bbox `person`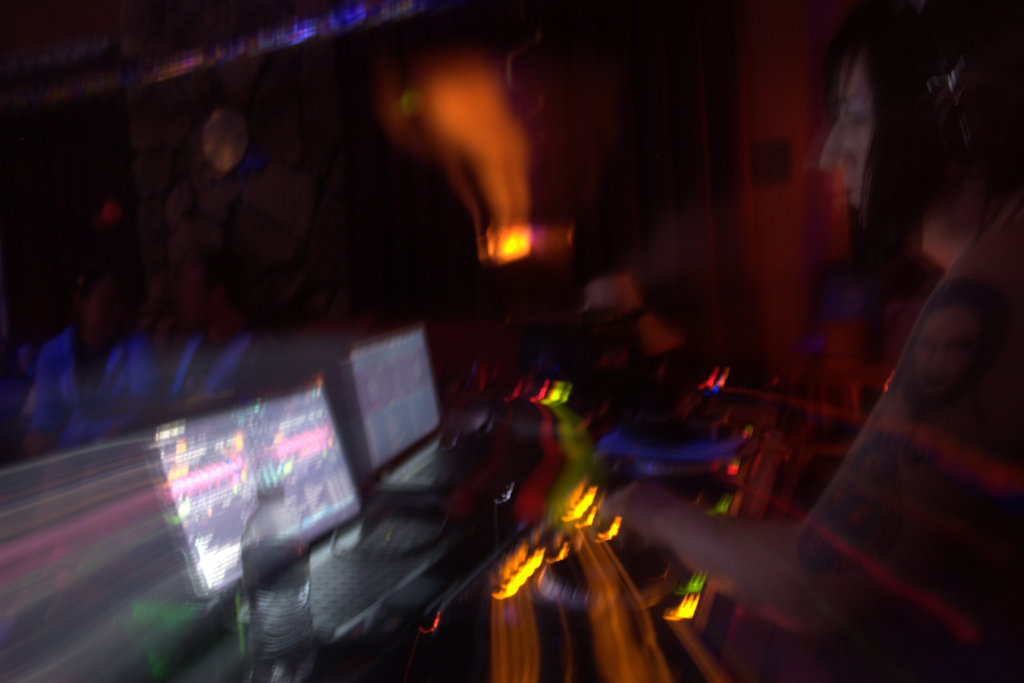
crop(22, 246, 179, 449)
